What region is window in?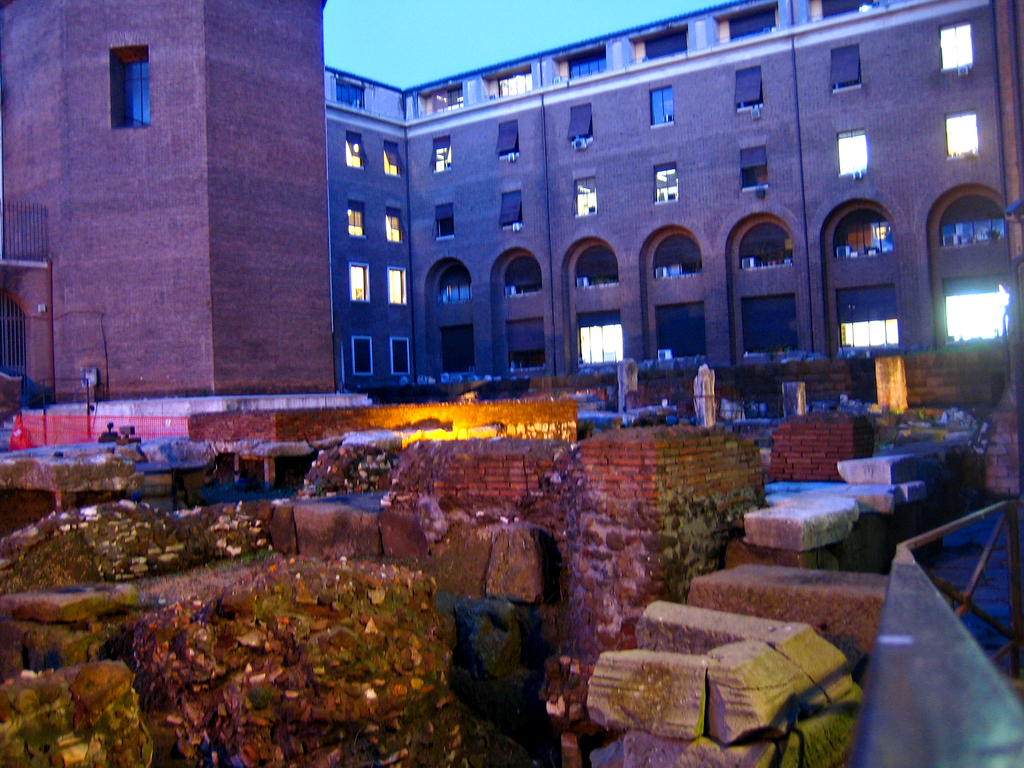
bbox(432, 204, 457, 241).
